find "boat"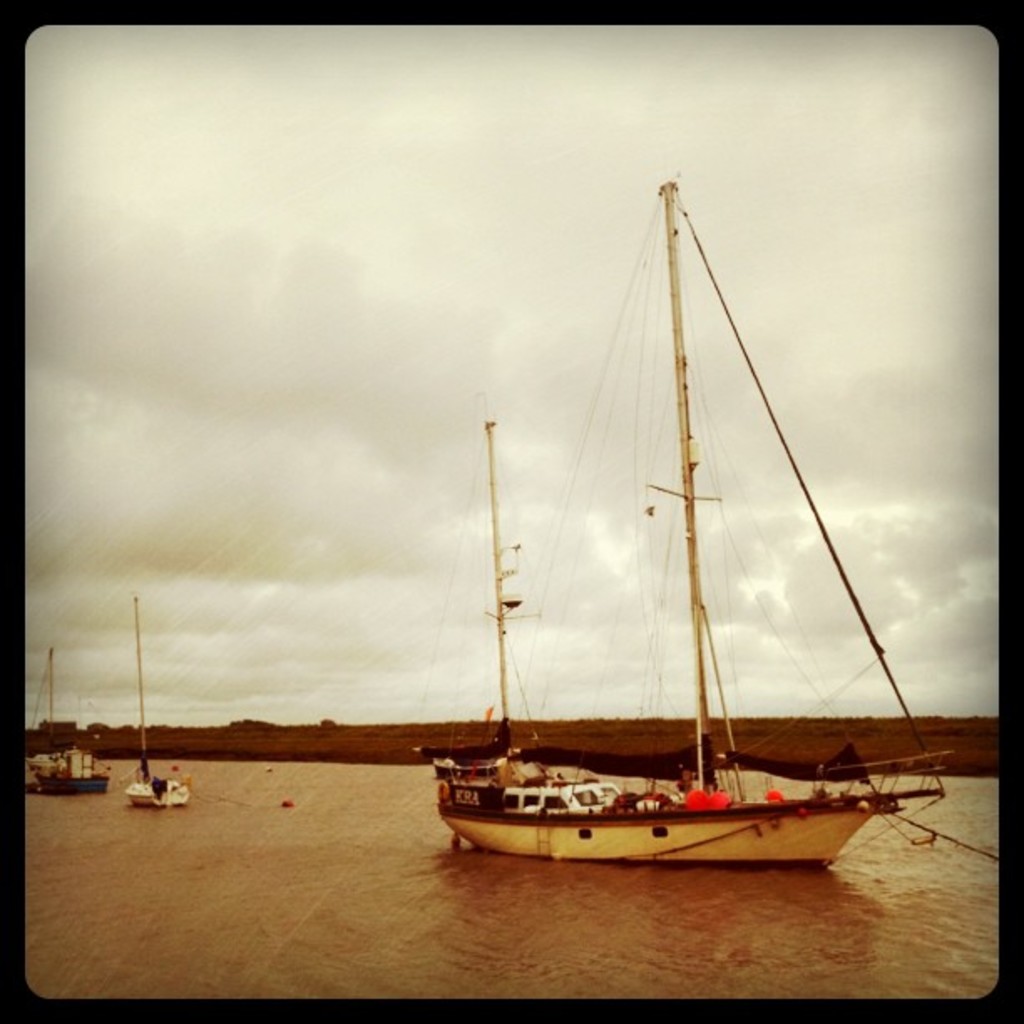
x1=125 y1=597 x2=192 y2=803
